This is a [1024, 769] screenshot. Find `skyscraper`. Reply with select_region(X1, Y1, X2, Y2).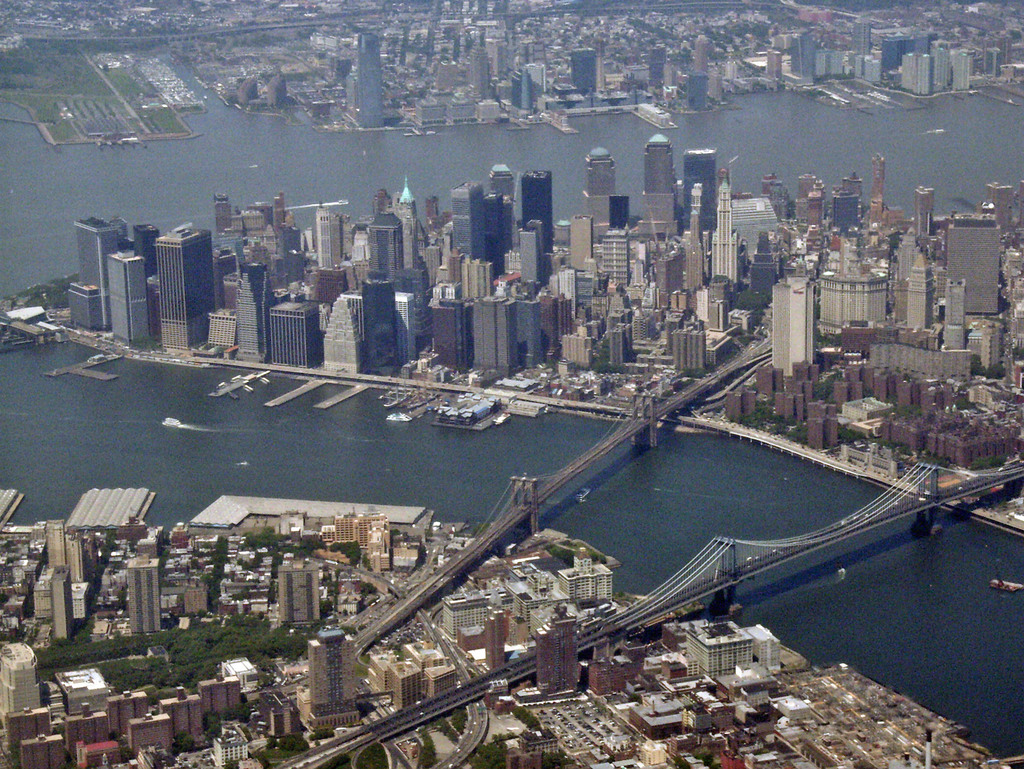
select_region(277, 561, 318, 625).
